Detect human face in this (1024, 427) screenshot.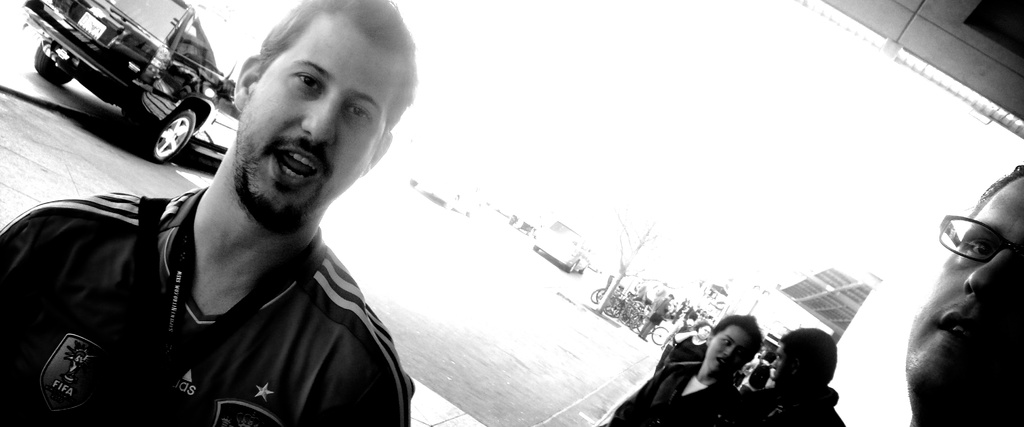
Detection: <region>905, 176, 1020, 423</region>.
